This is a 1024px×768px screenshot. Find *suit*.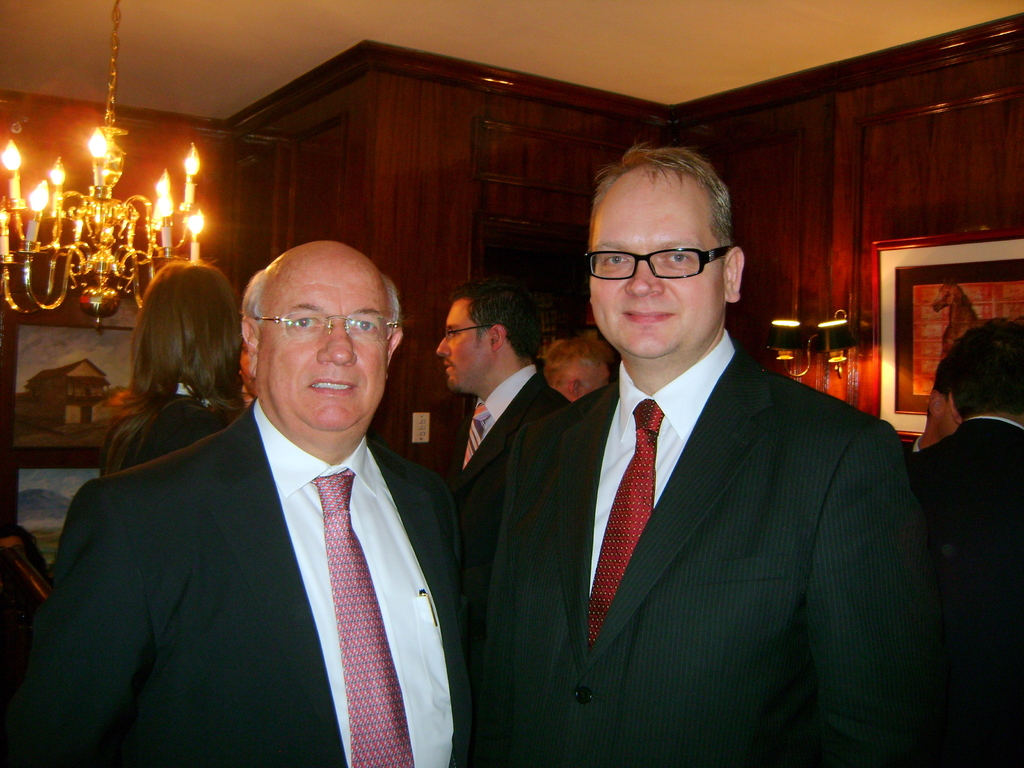
Bounding box: rect(95, 383, 218, 470).
